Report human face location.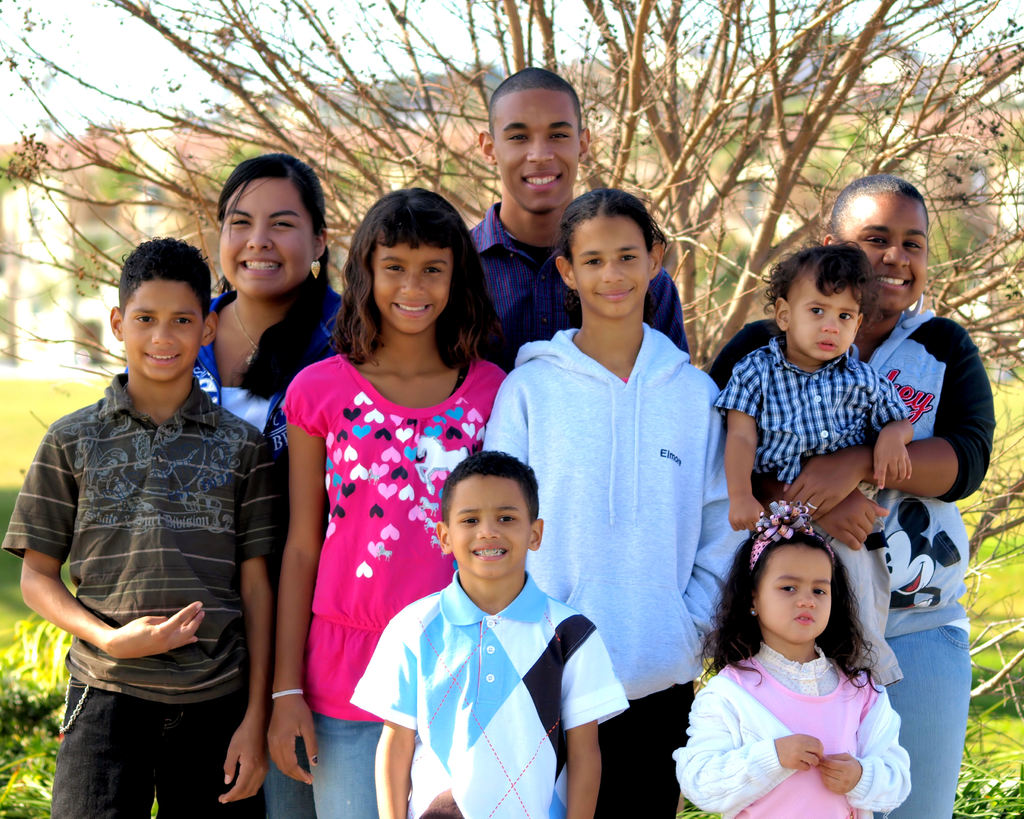
Report: [570,218,651,318].
